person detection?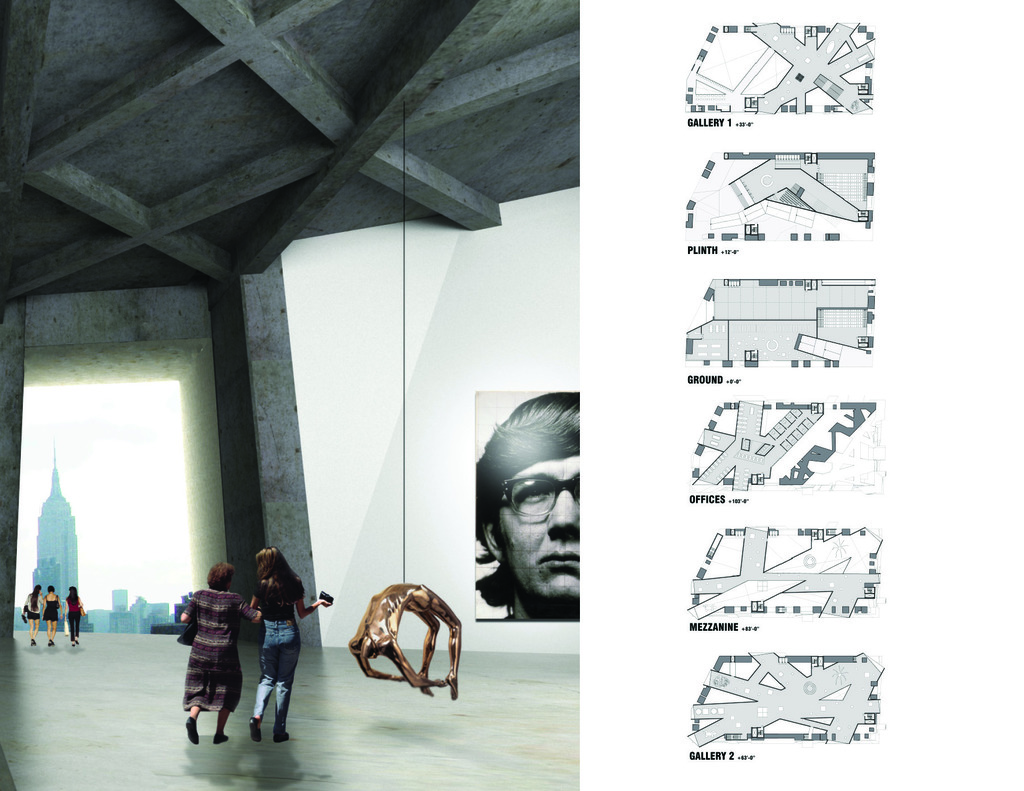
248,543,336,733
